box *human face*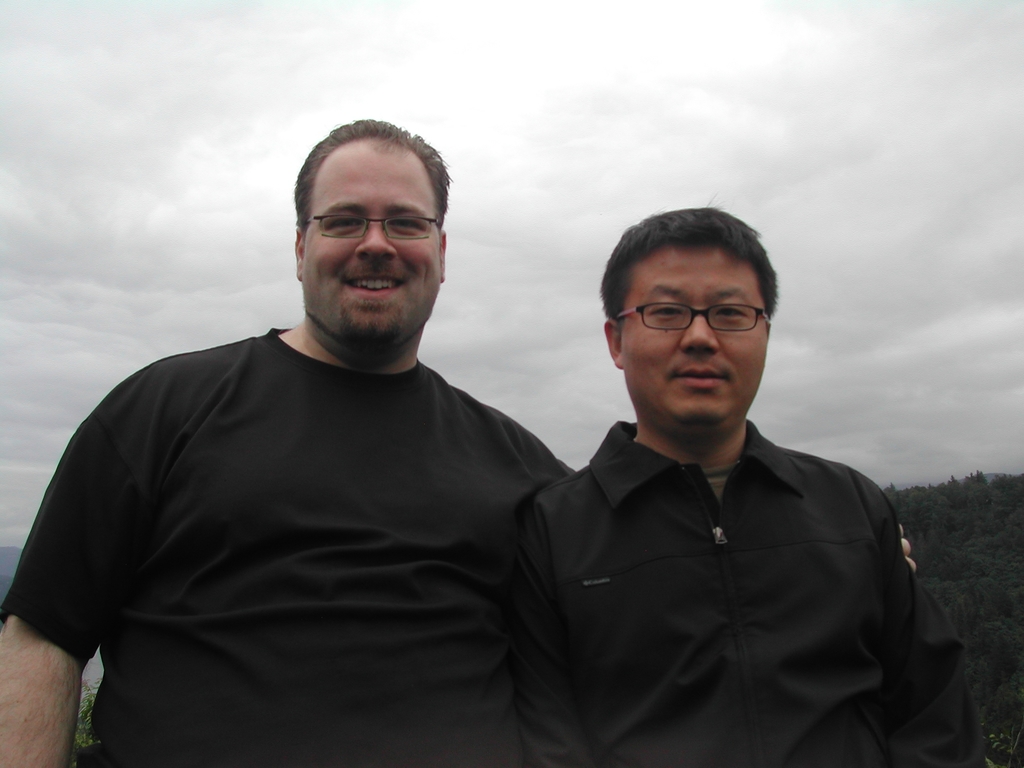
rect(620, 246, 768, 424)
